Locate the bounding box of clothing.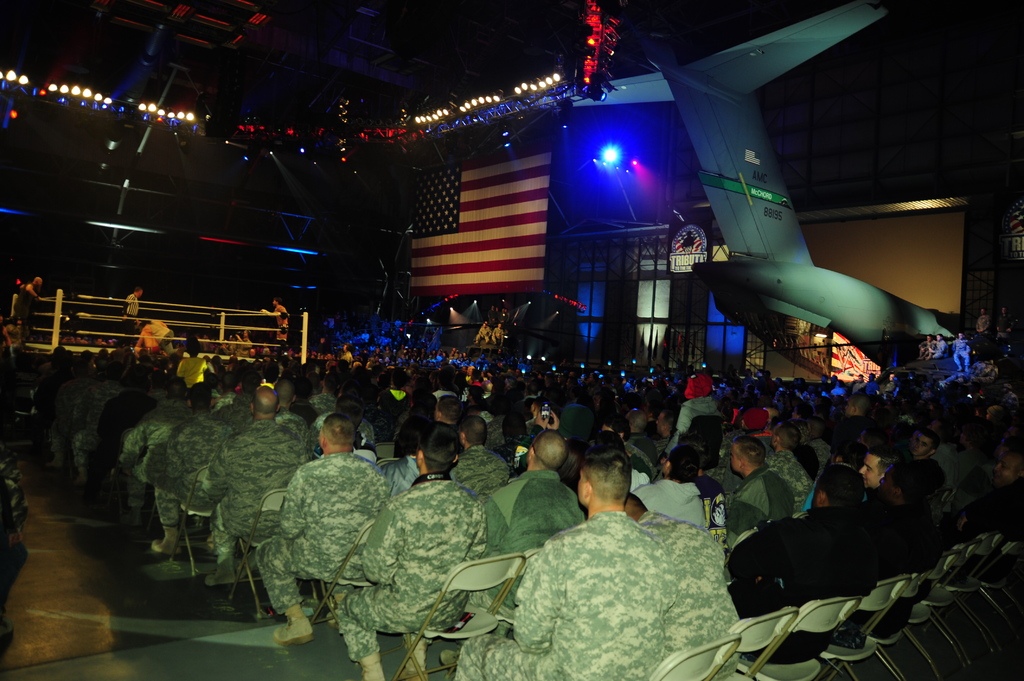
Bounding box: [882, 383, 900, 396].
